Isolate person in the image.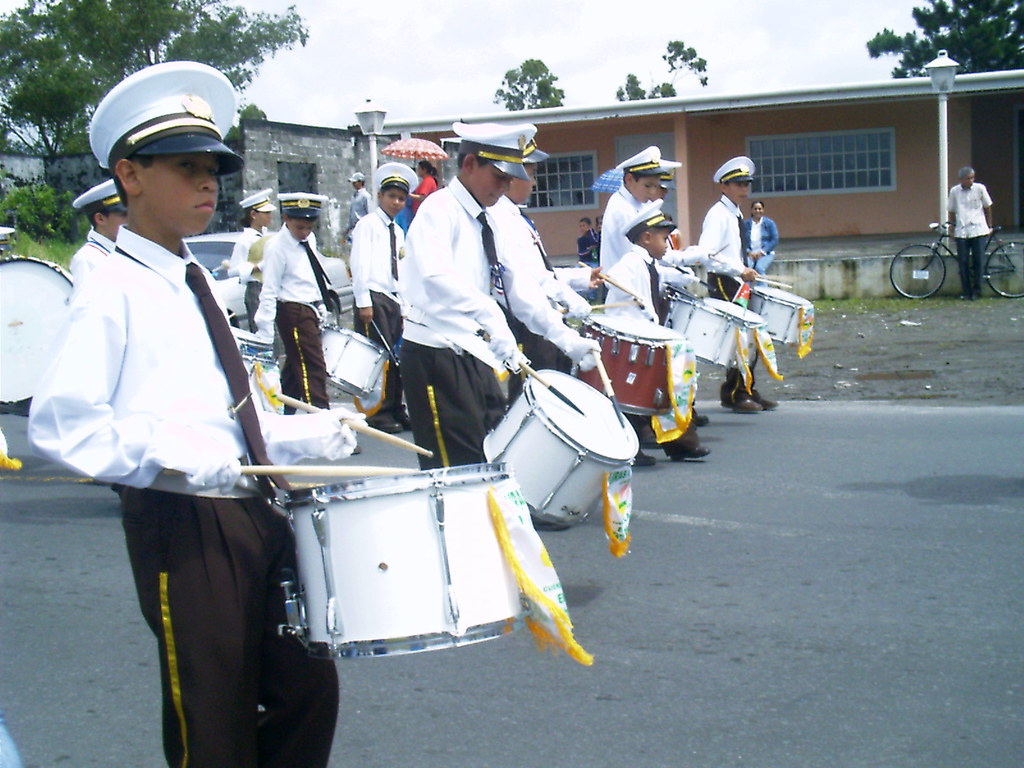
Isolated region: 944, 168, 996, 306.
